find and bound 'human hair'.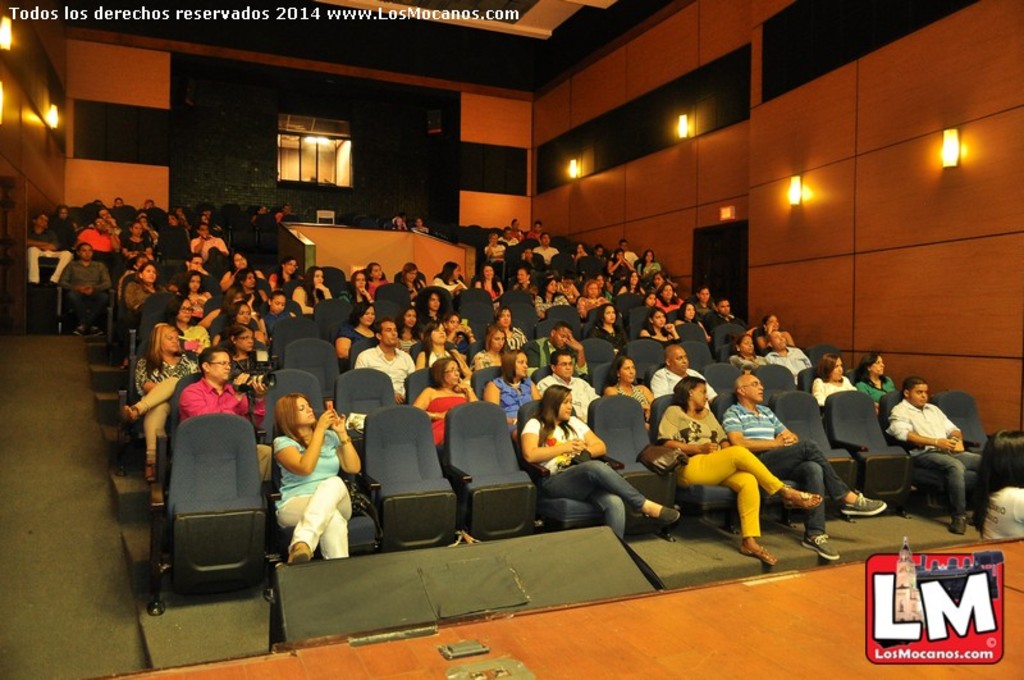
Bound: box=[142, 318, 174, 378].
